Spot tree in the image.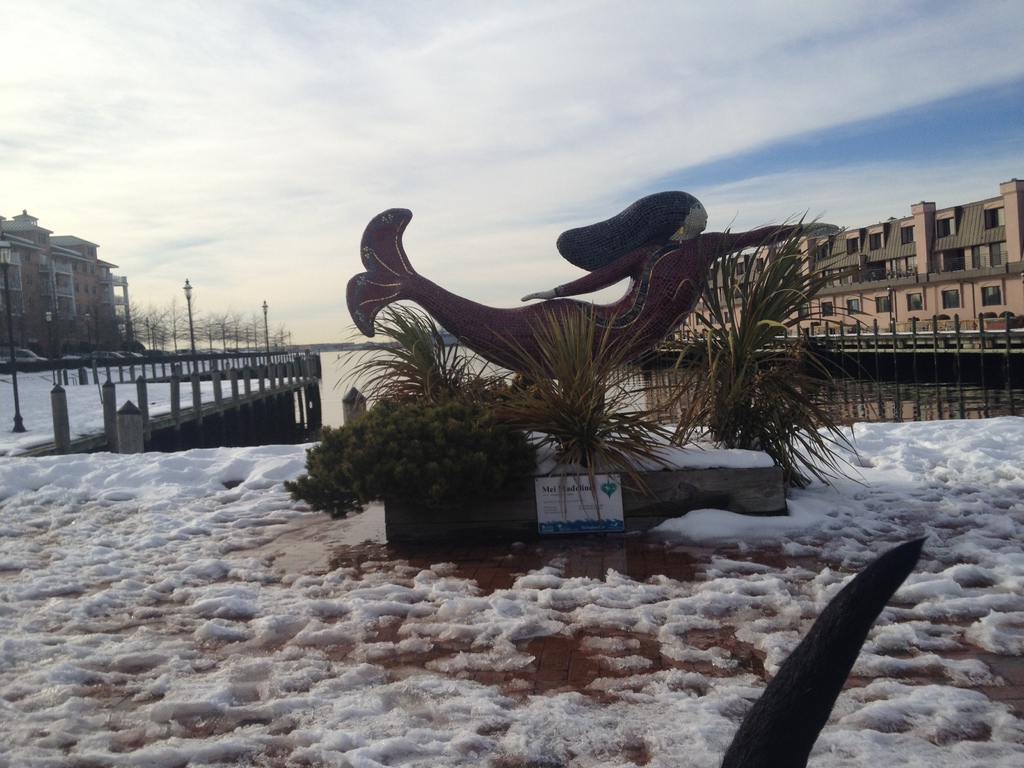
tree found at bbox=[130, 297, 182, 350].
